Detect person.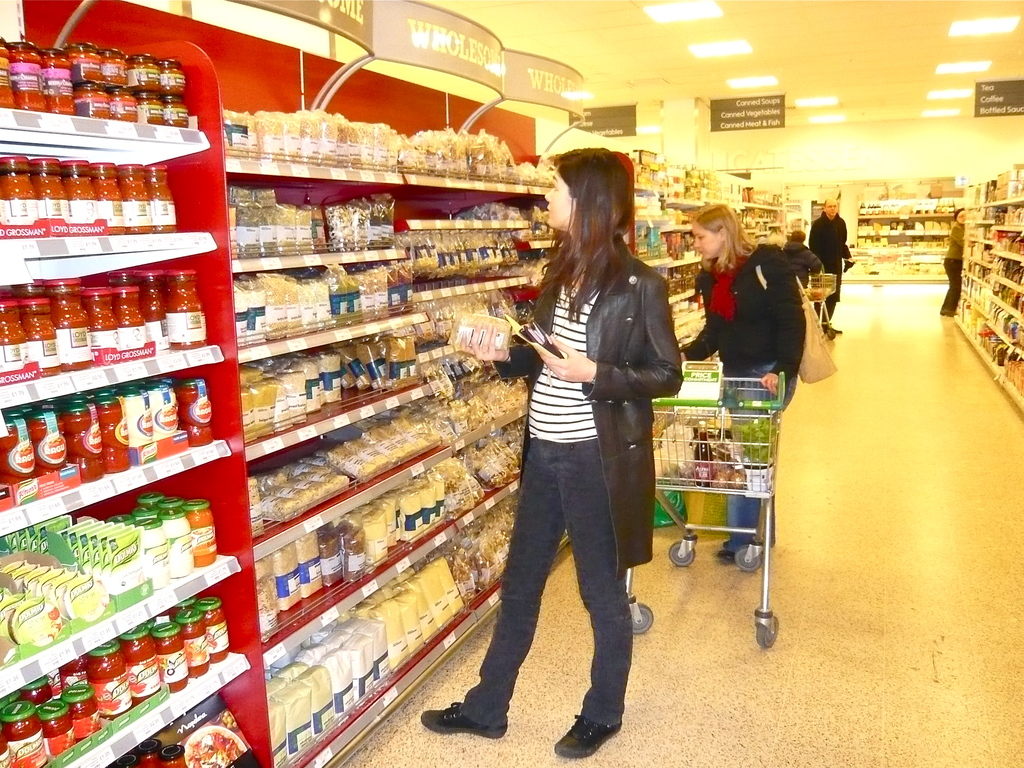
Detected at (x1=943, y1=203, x2=973, y2=324).
